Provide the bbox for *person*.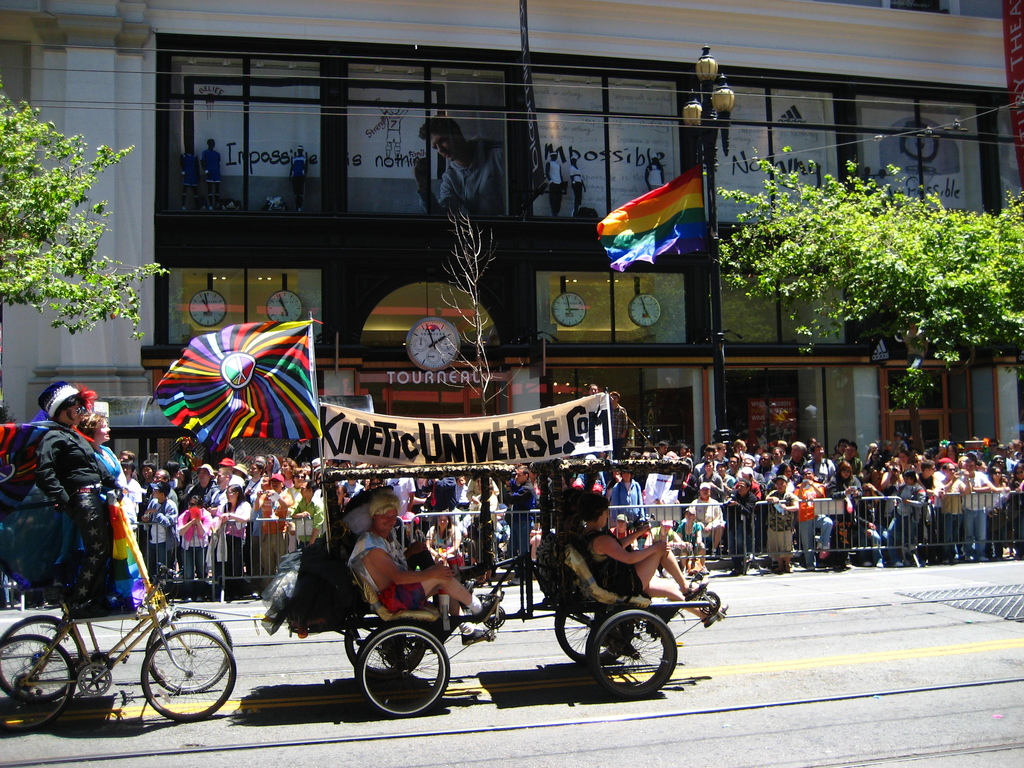
<region>564, 150, 586, 219</region>.
